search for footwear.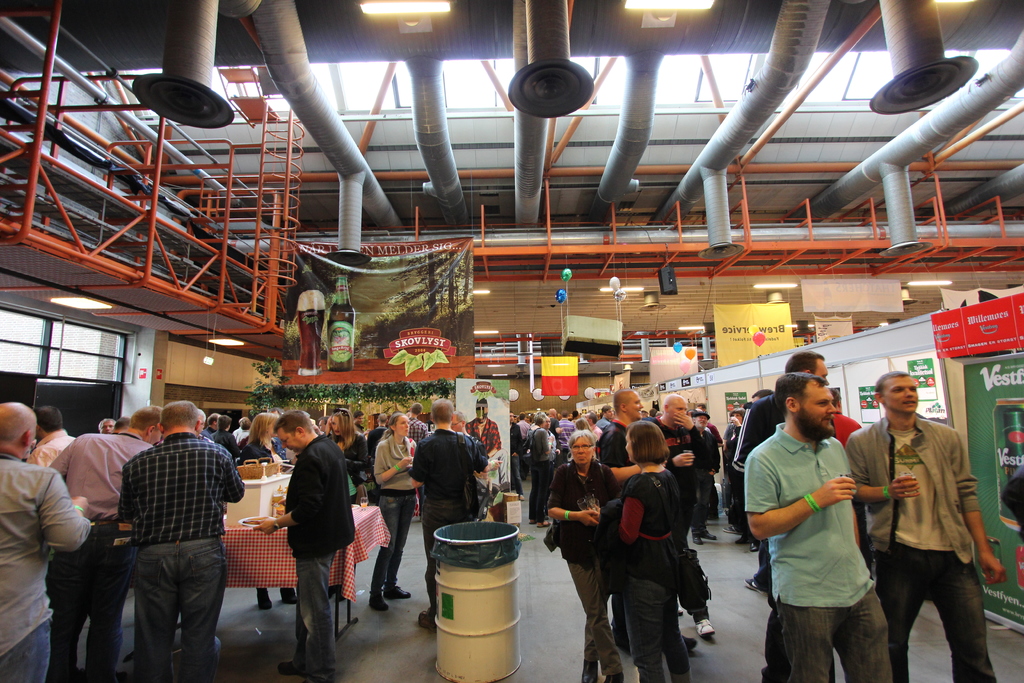
Found at 528 519 536 522.
